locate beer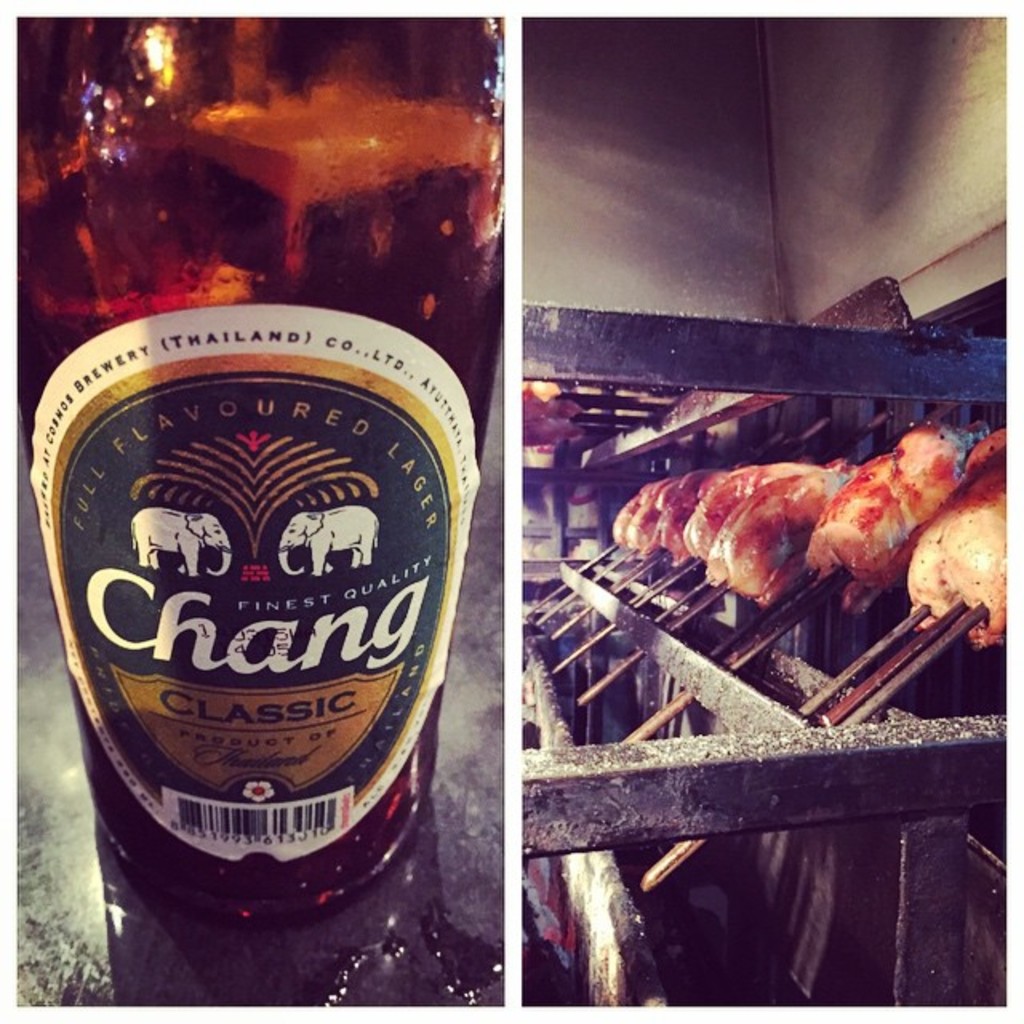
0:0:506:922
